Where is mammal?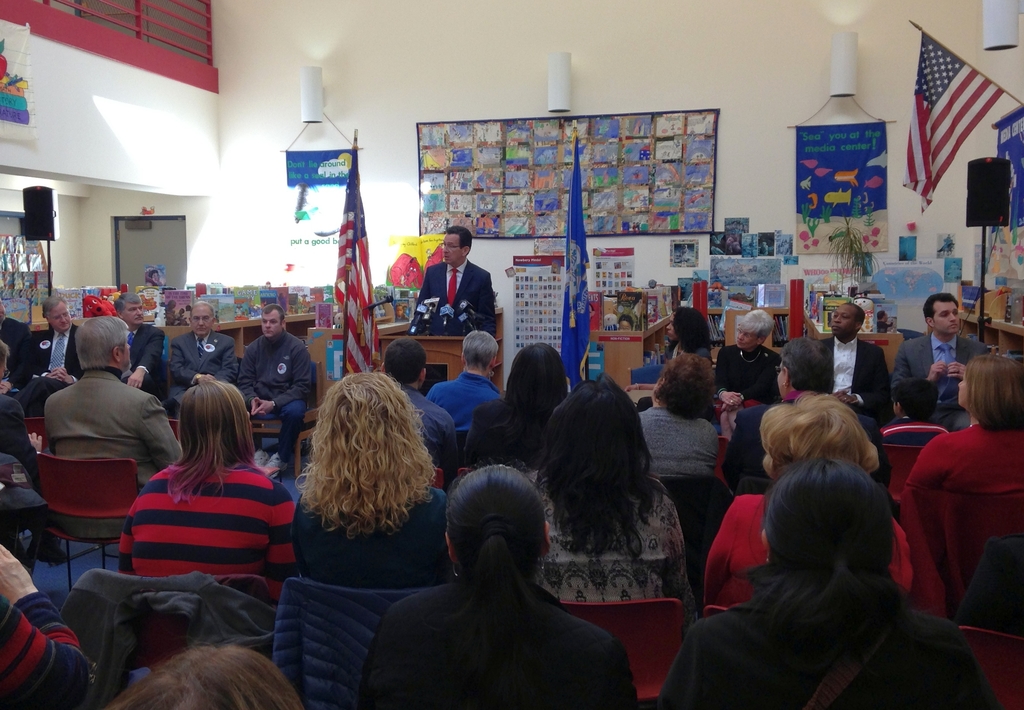
[left=623, top=303, right=717, bottom=390].
